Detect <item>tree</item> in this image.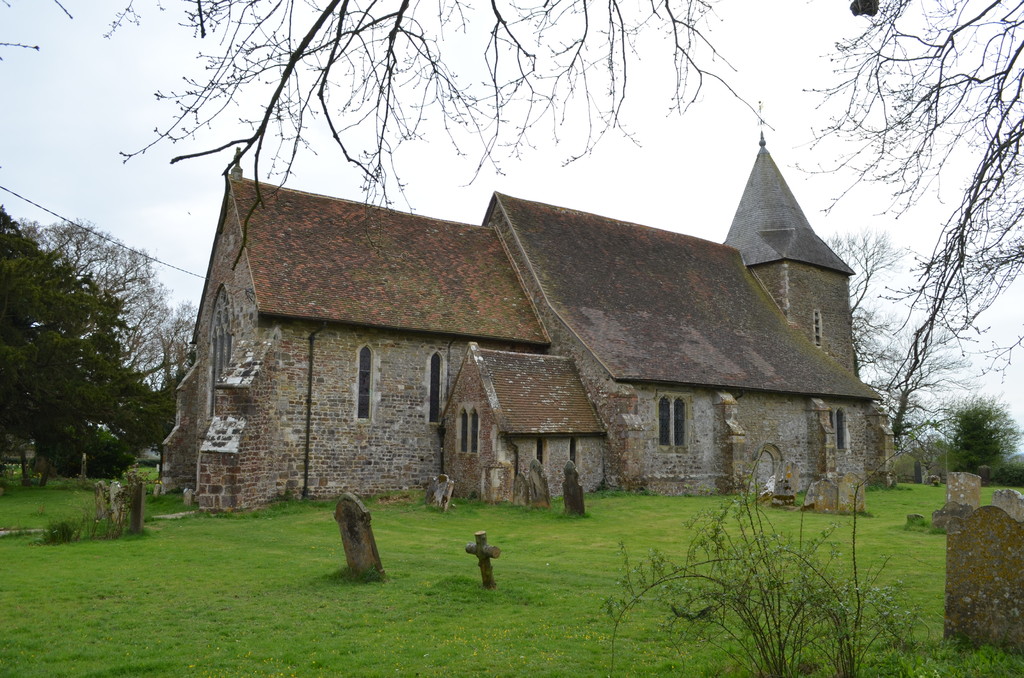
Detection: {"x1": 13, "y1": 217, "x2": 202, "y2": 428}.
